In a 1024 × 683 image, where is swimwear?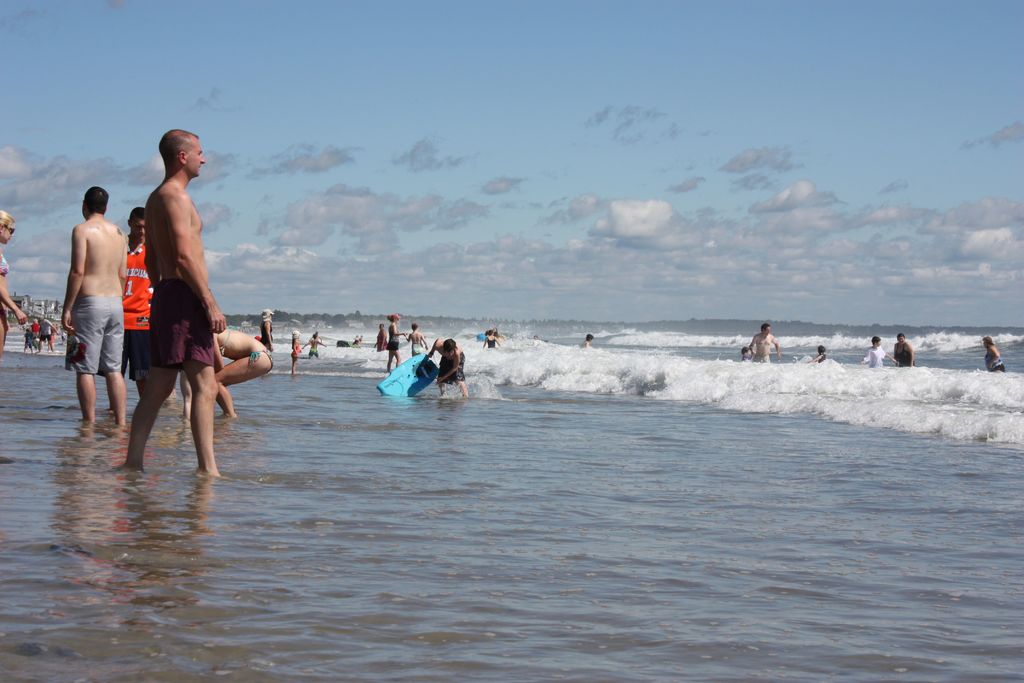
<bbox>897, 350, 920, 367</bbox>.
